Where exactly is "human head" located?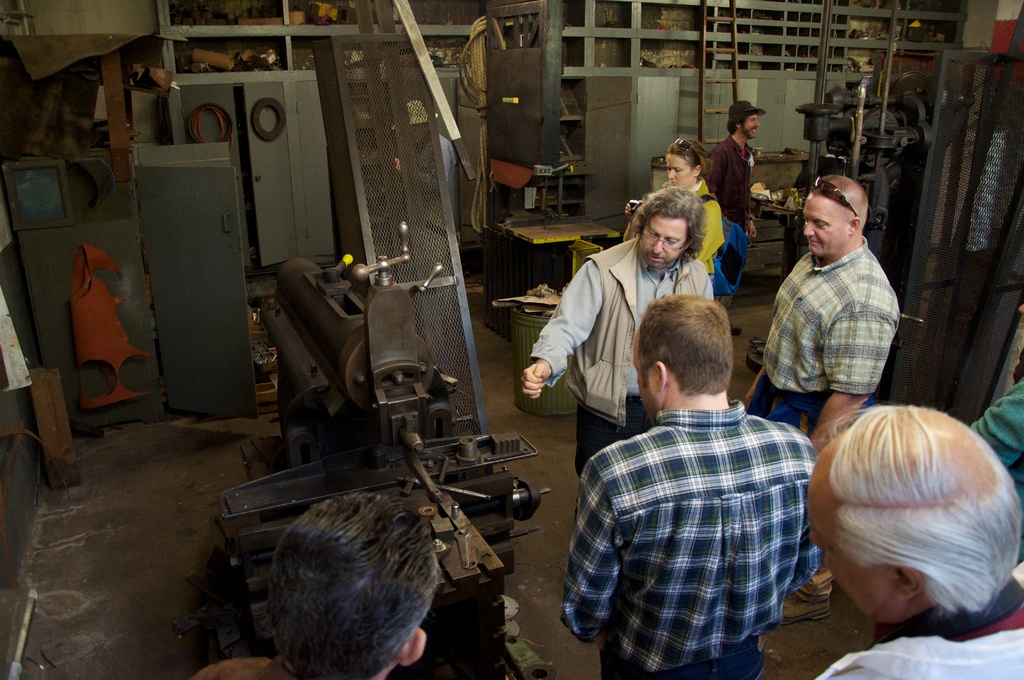
Its bounding box is (801, 175, 868, 256).
